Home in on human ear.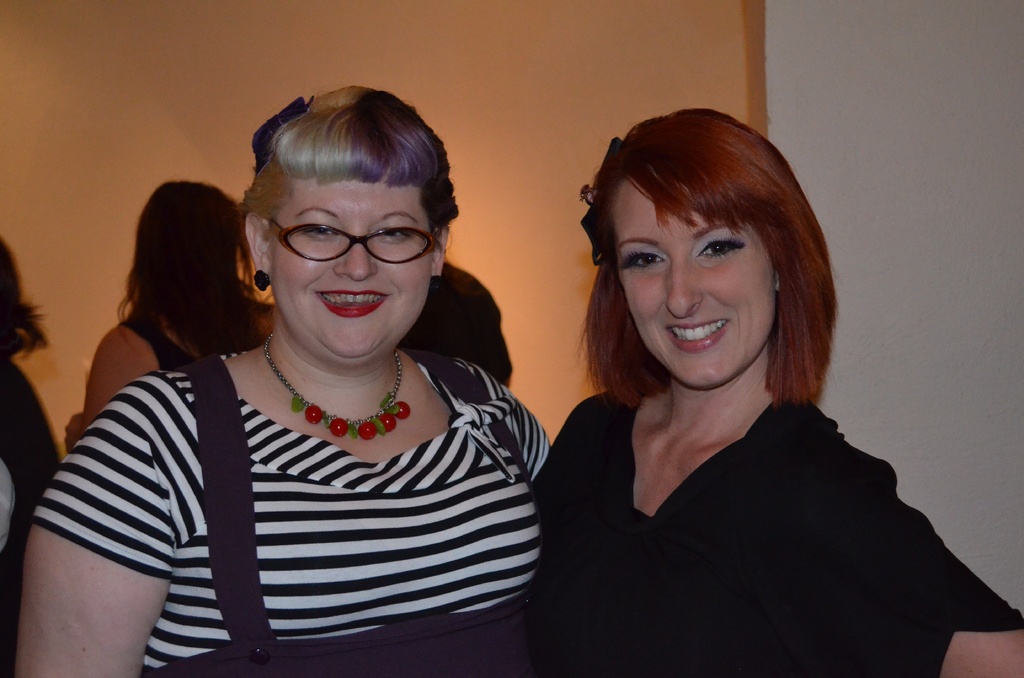
Homed in at [247,213,267,271].
